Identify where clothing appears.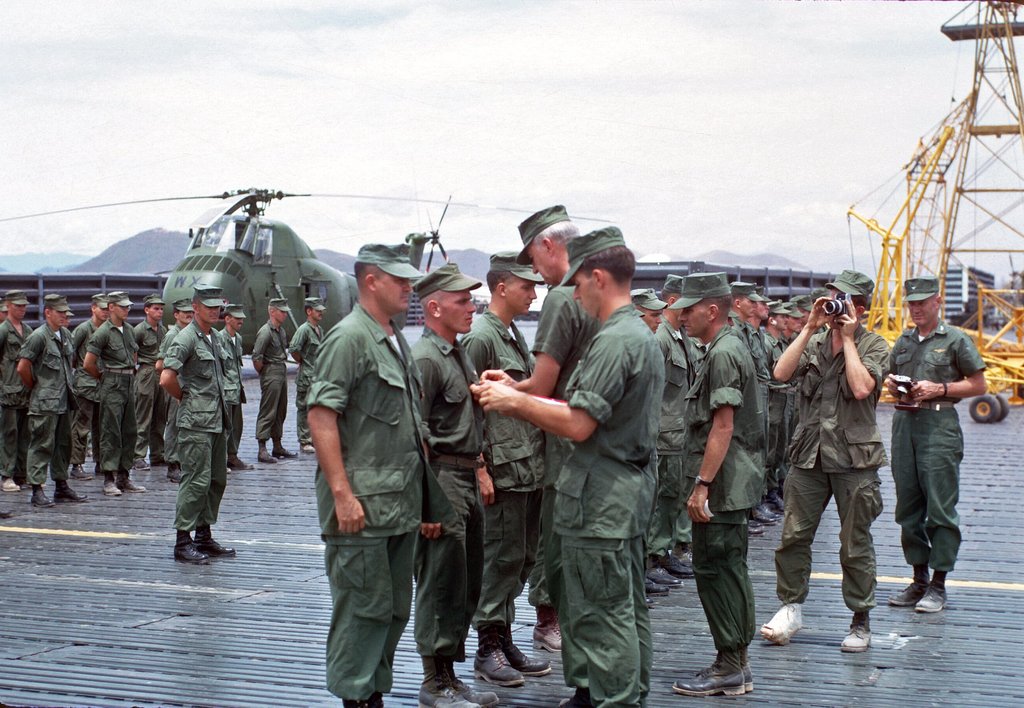
Appears at BBox(883, 278, 993, 581).
